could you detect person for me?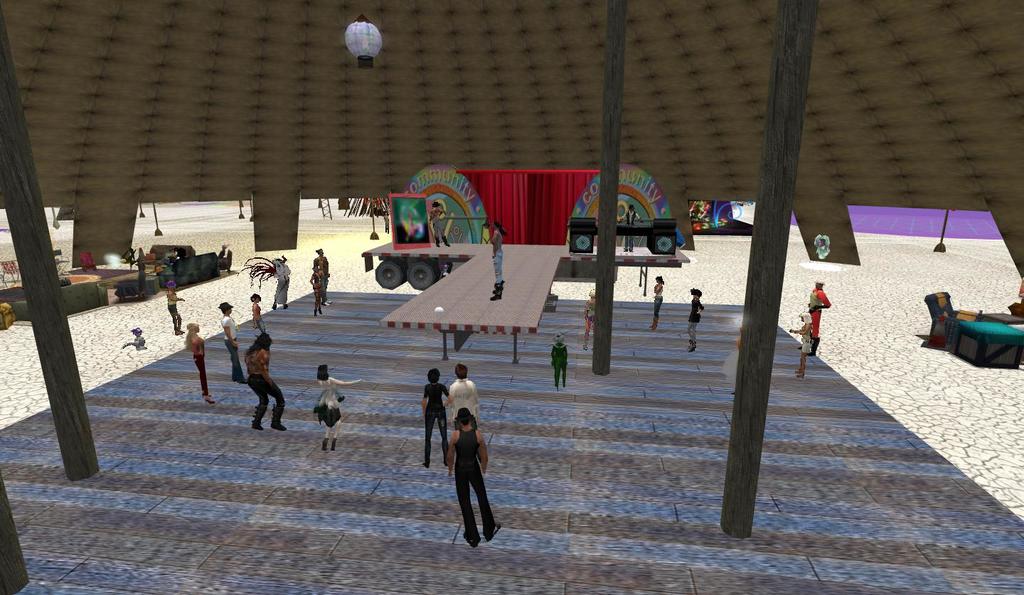
Detection result: box=[425, 203, 457, 250].
